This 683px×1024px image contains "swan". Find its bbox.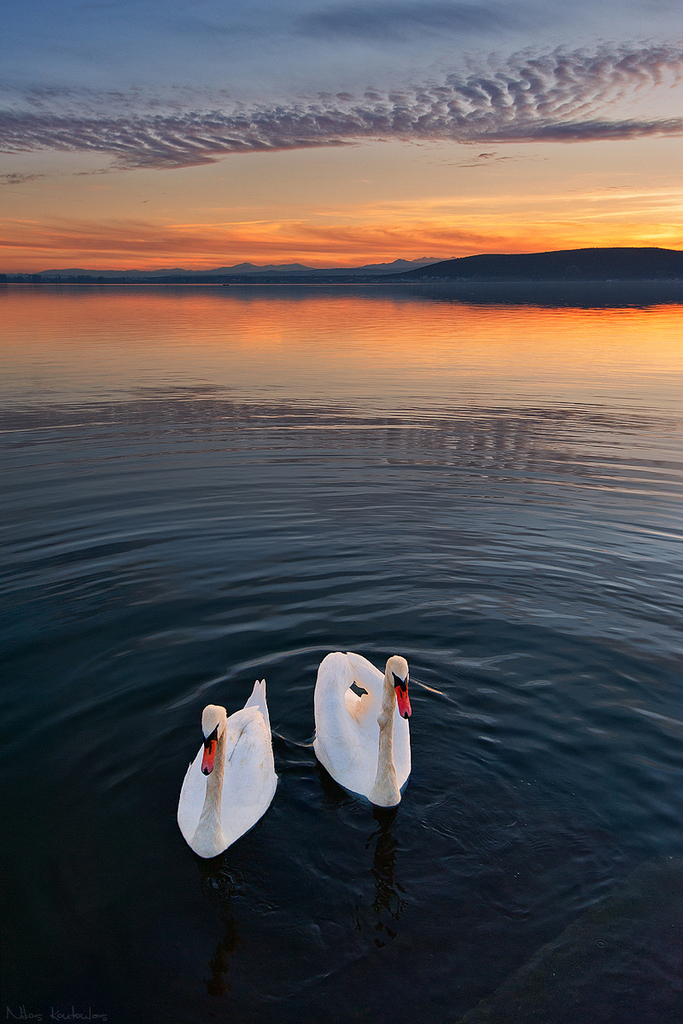
box=[178, 678, 281, 851].
